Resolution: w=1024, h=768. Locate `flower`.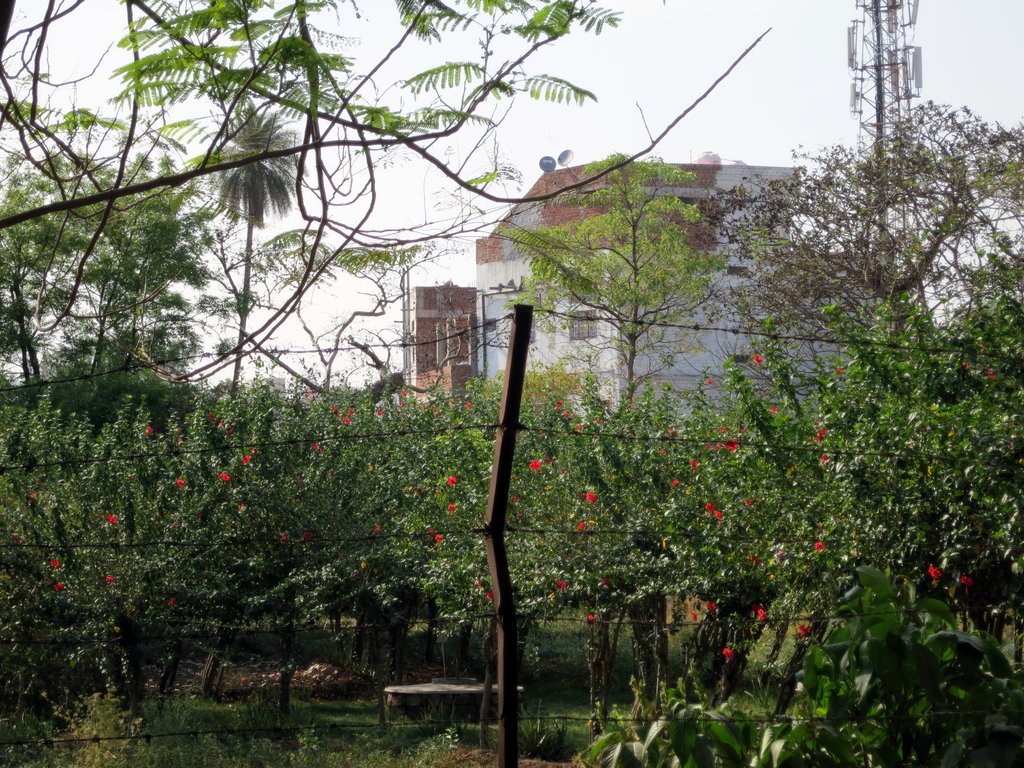
BBox(586, 612, 598, 623).
